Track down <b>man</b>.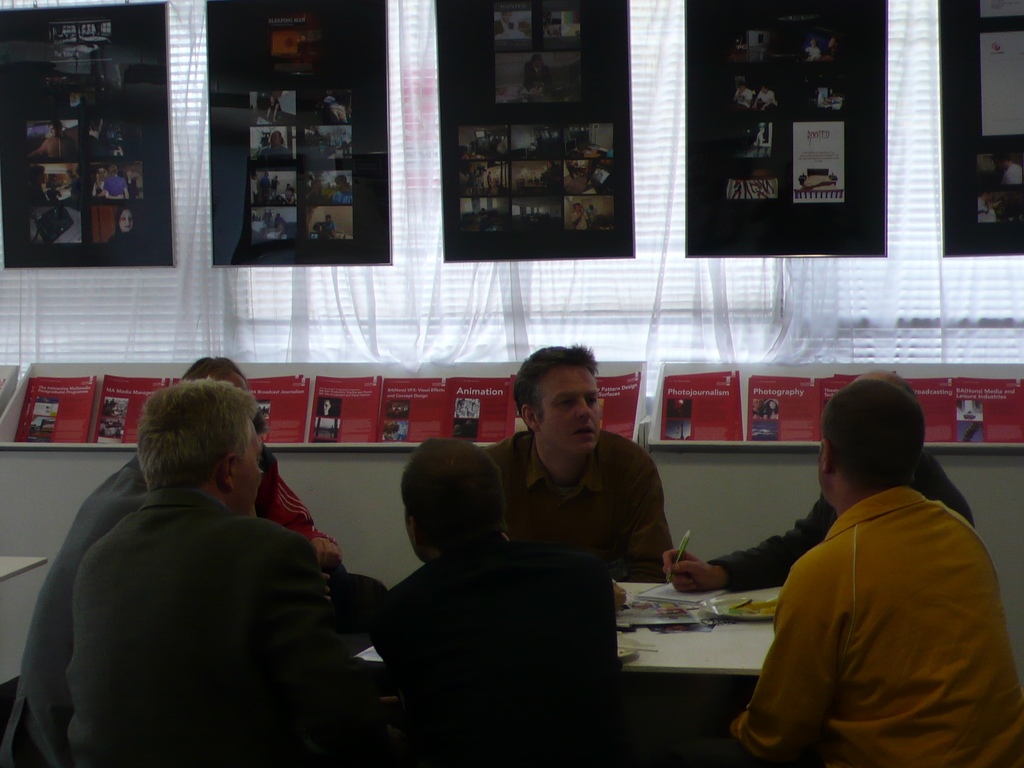
Tracked to [728,376,1023,767].
